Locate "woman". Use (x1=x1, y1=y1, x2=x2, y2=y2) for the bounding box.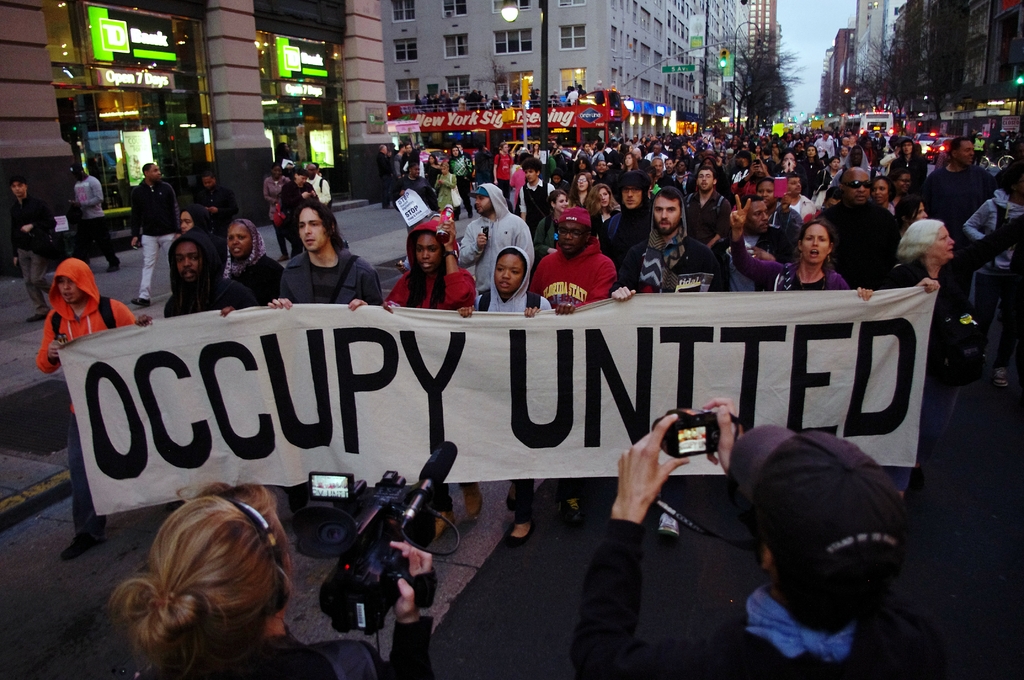
(x1=729, y1=195, x2=875, y2=301).
